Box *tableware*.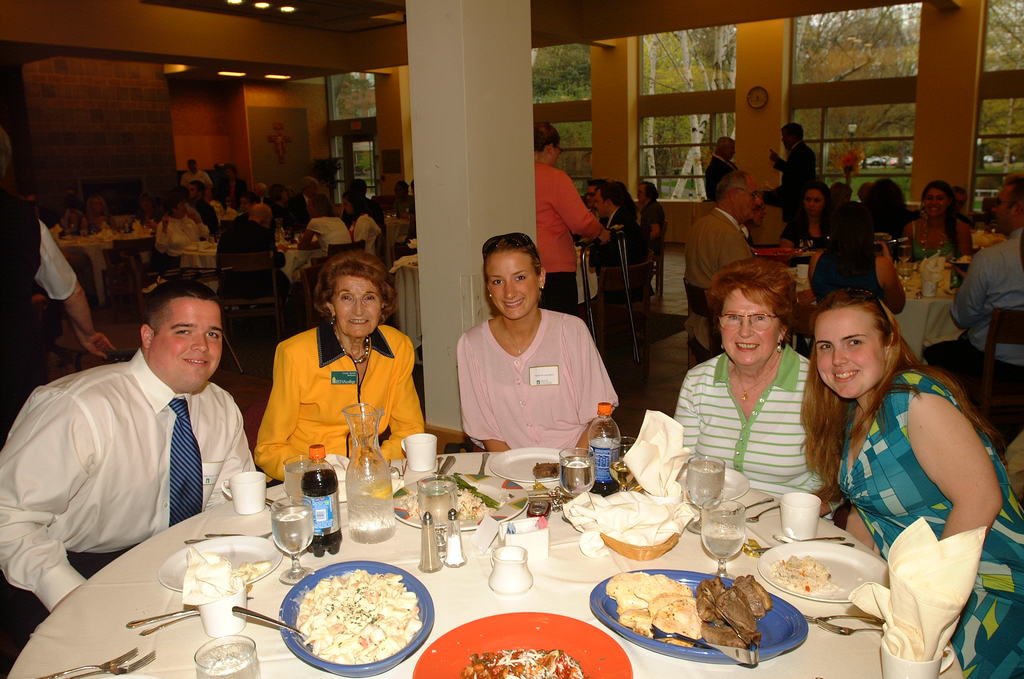
pyautogui.locateOnScreen(447, 510, 467, 570).
